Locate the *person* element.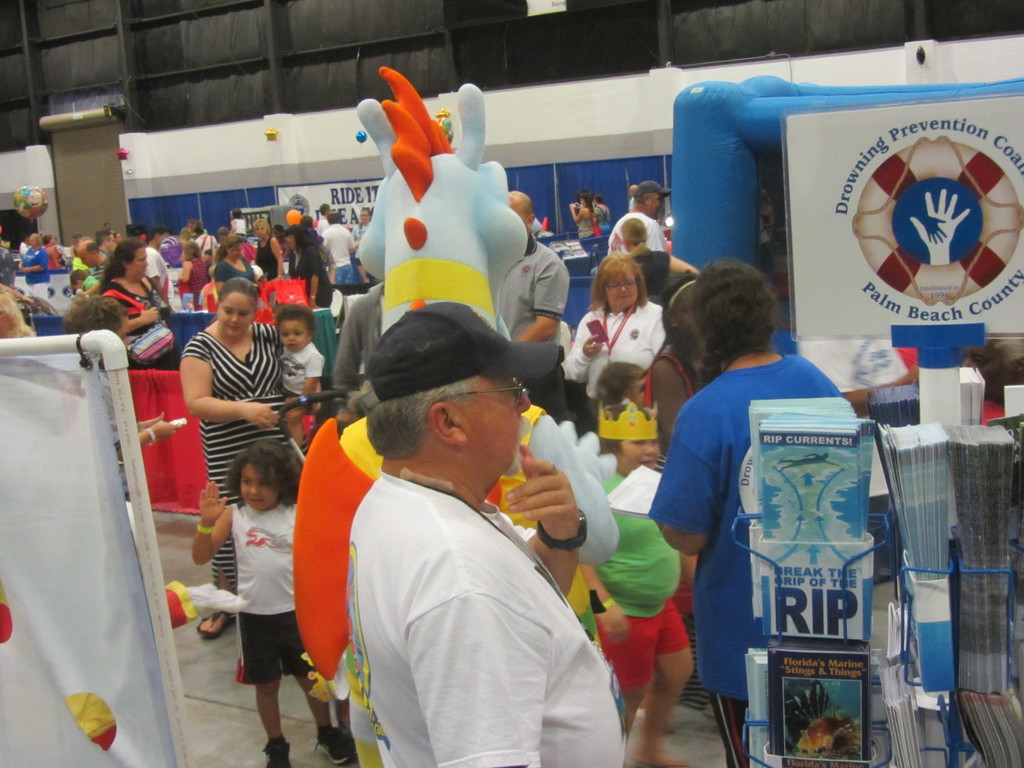
Element bbox: 611/176/668/252.
